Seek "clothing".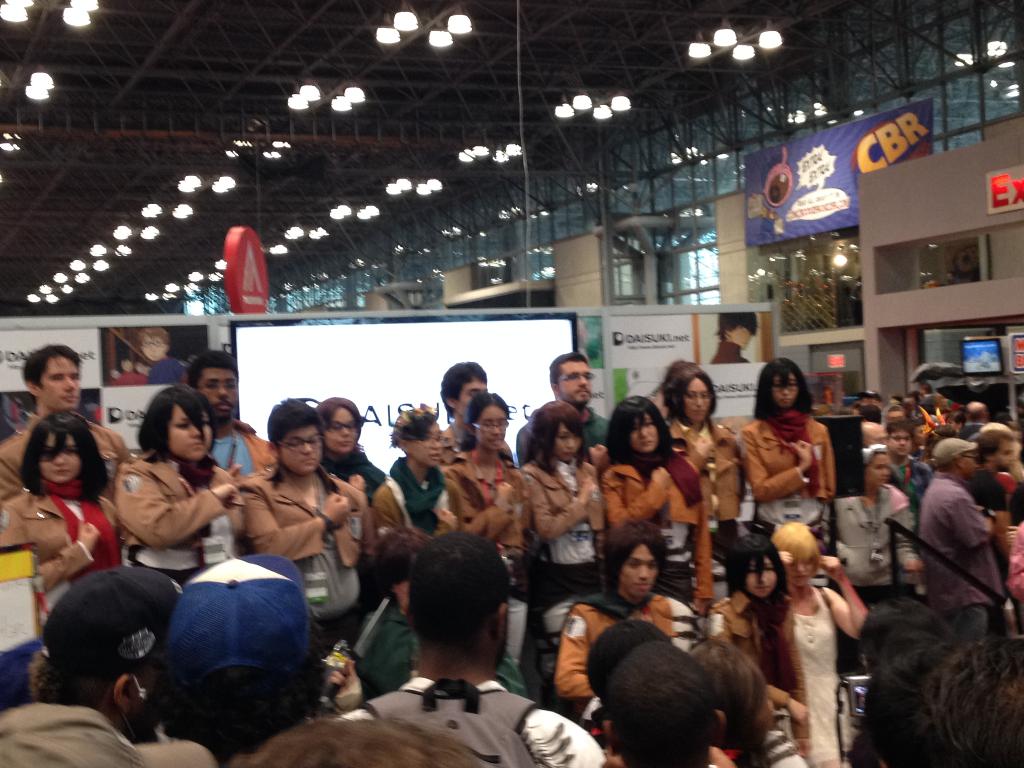
box(537, 458, 602, 664).
